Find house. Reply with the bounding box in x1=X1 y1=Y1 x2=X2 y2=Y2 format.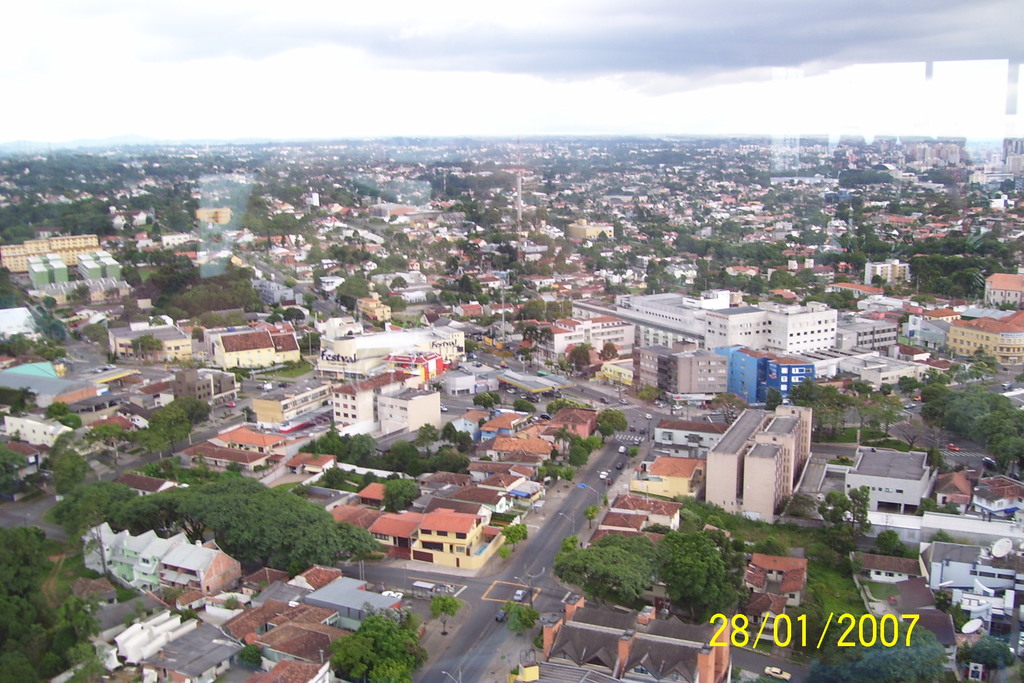
x1=972 y1=160 x2=1008 y2=192.
